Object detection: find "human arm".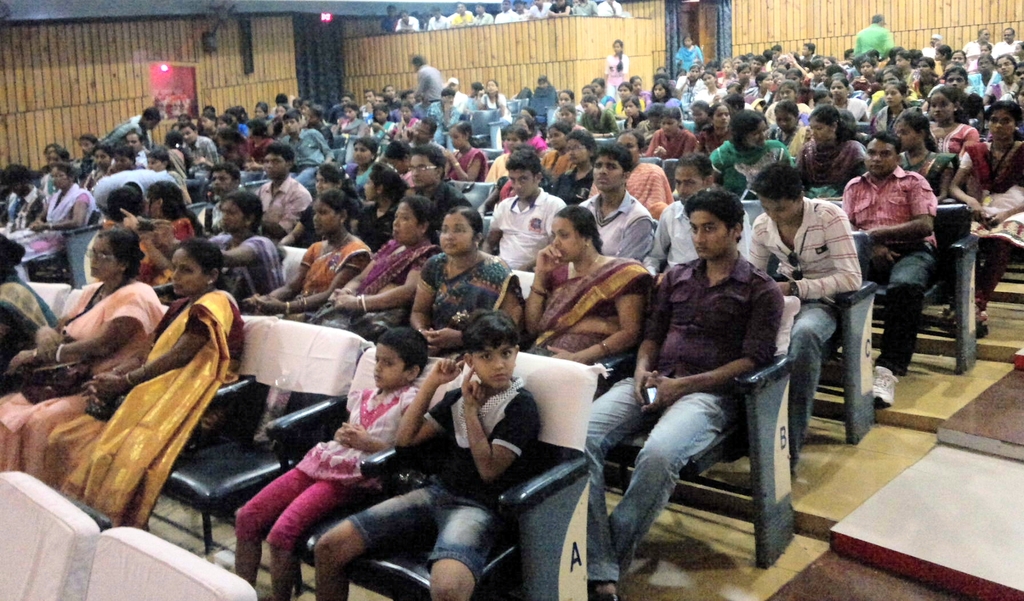
x1=519 y1=232 x2=563 y2=339.
